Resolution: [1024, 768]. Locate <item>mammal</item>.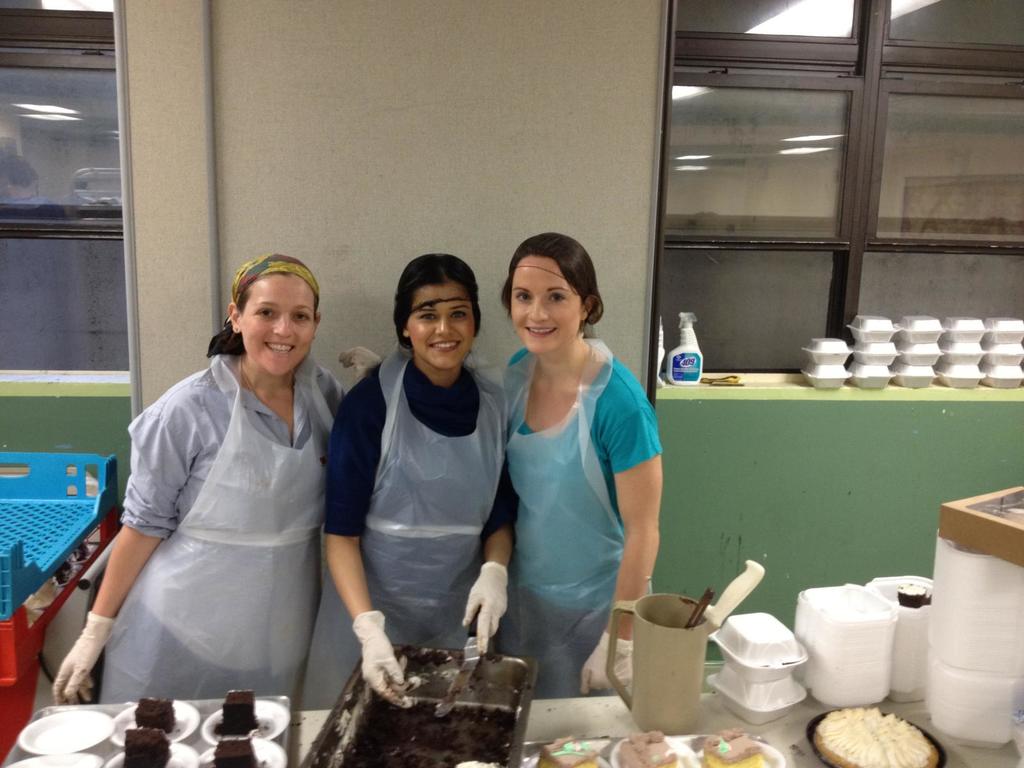
locate(303, 247, 520, 712).
